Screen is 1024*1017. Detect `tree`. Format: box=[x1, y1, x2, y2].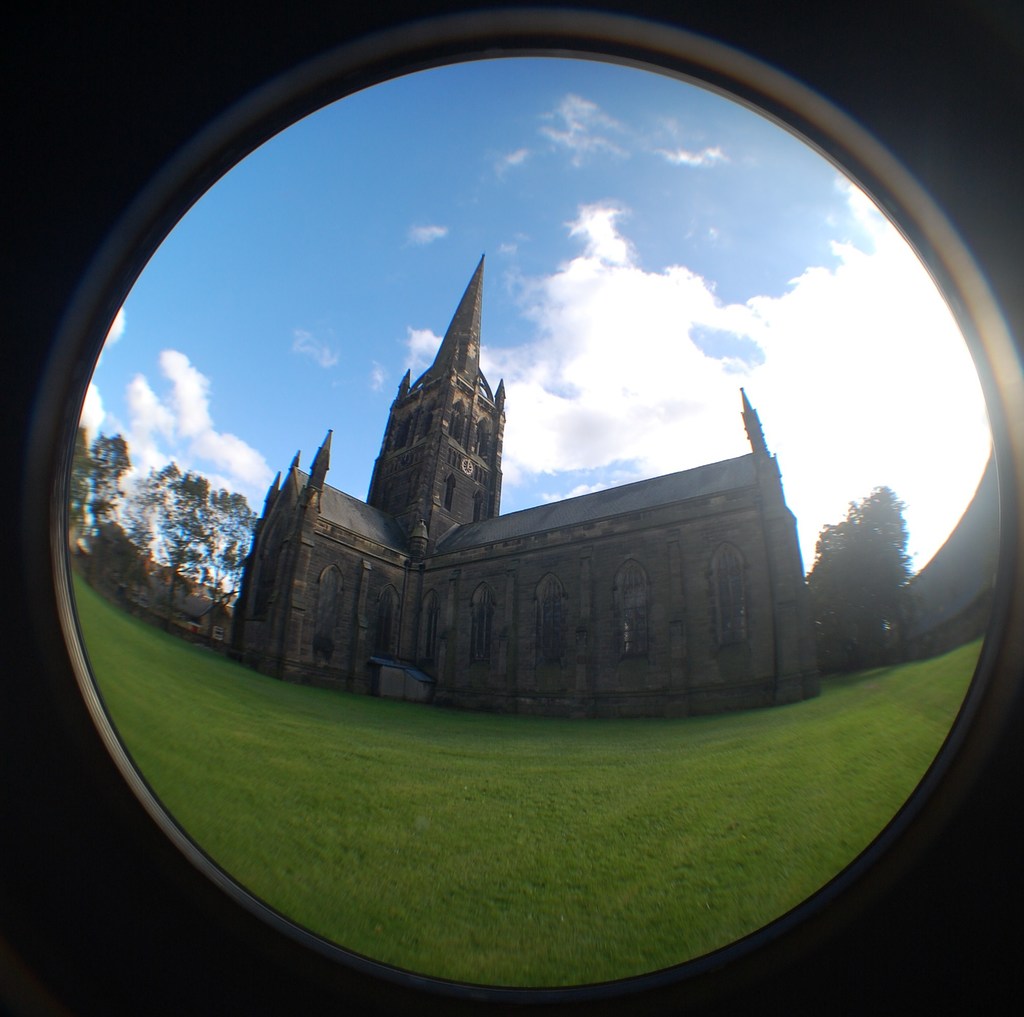
box=[802, 488, 918, 668].
